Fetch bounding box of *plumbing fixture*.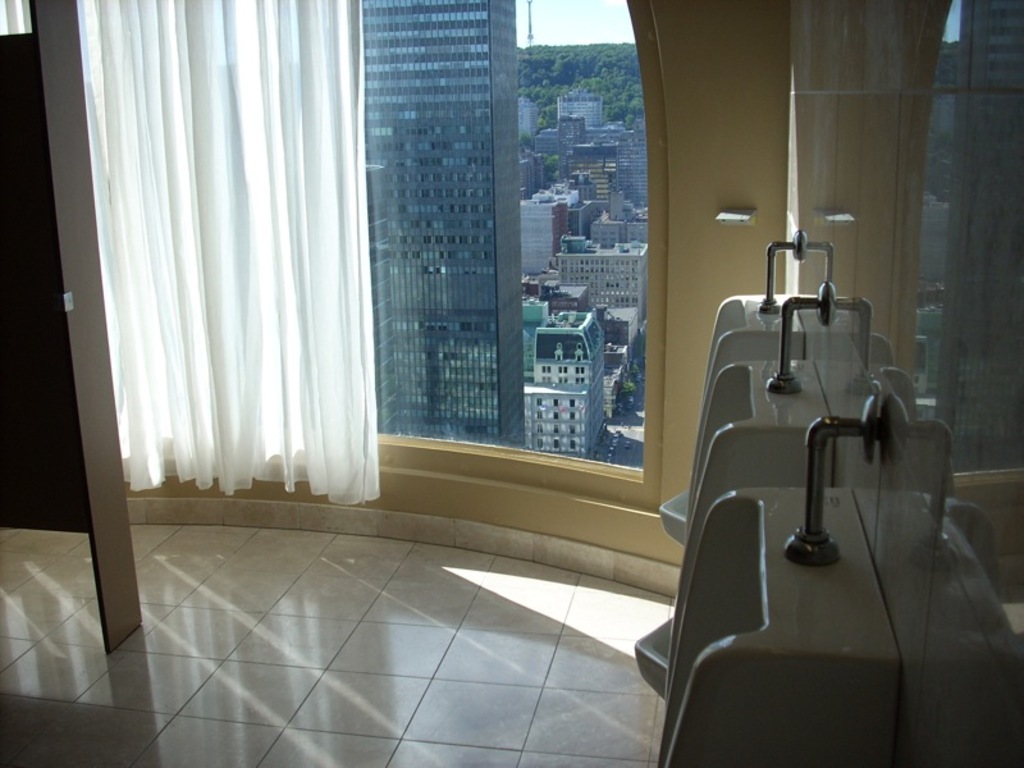
Bbox: BBox(780, 378, 874, 567).
